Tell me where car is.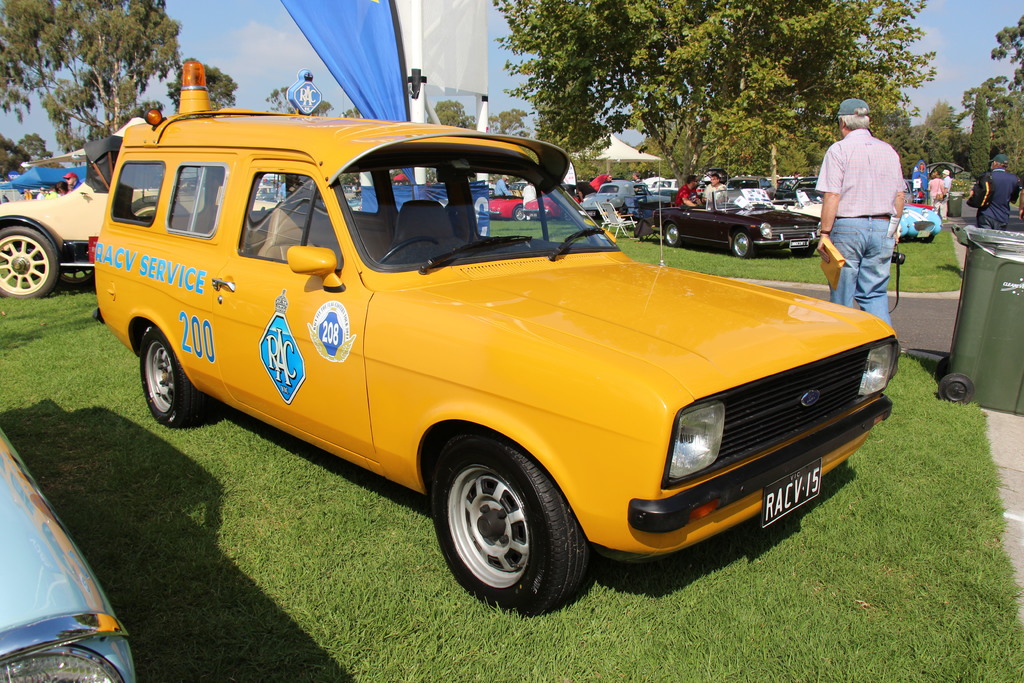
car is at {"x1": 897, "y1": 204, "x2": 943, "y2": 243}.
